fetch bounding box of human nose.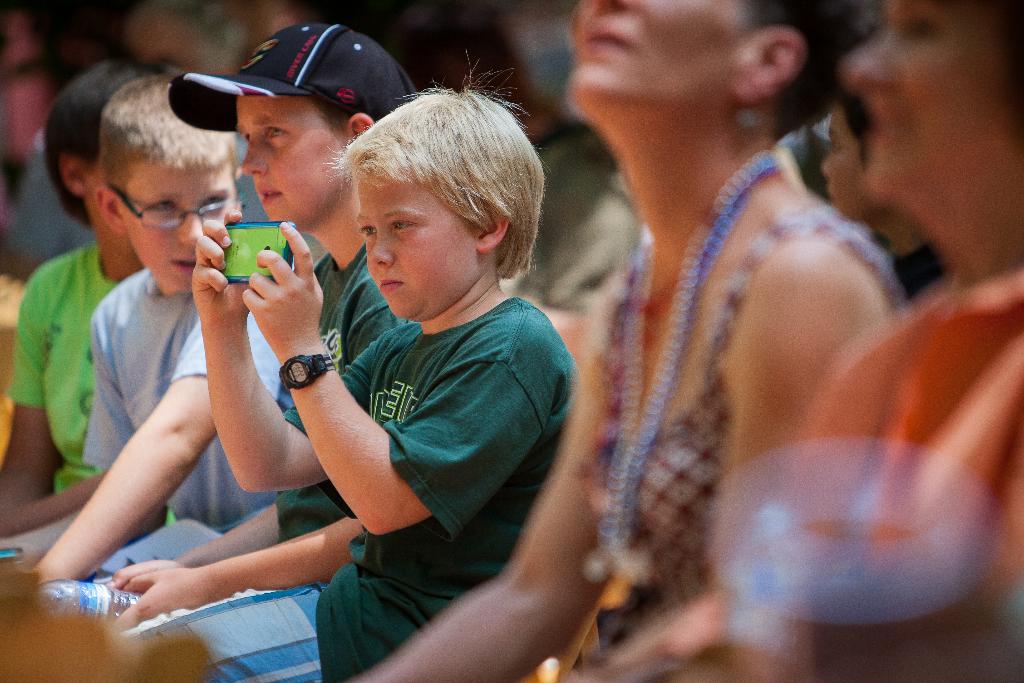
Bbox: region(371, 229, 389, 264).
